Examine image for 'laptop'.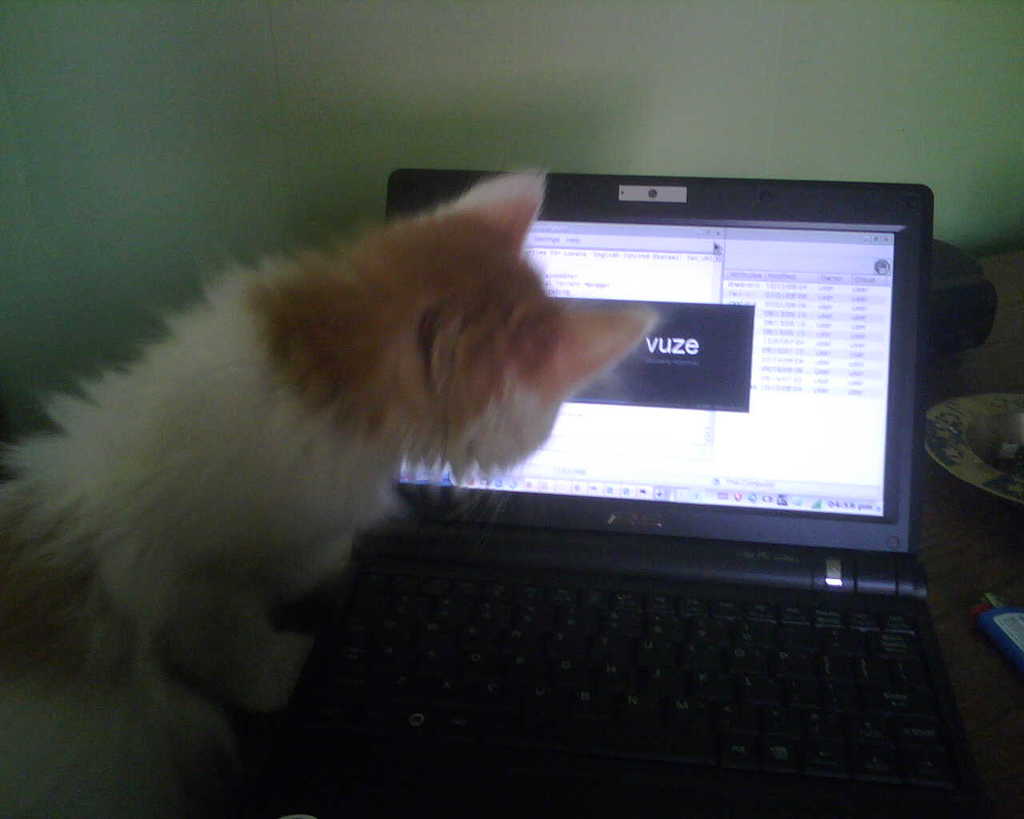
Examination result: bbox=[270, 210, 1016, 803].
